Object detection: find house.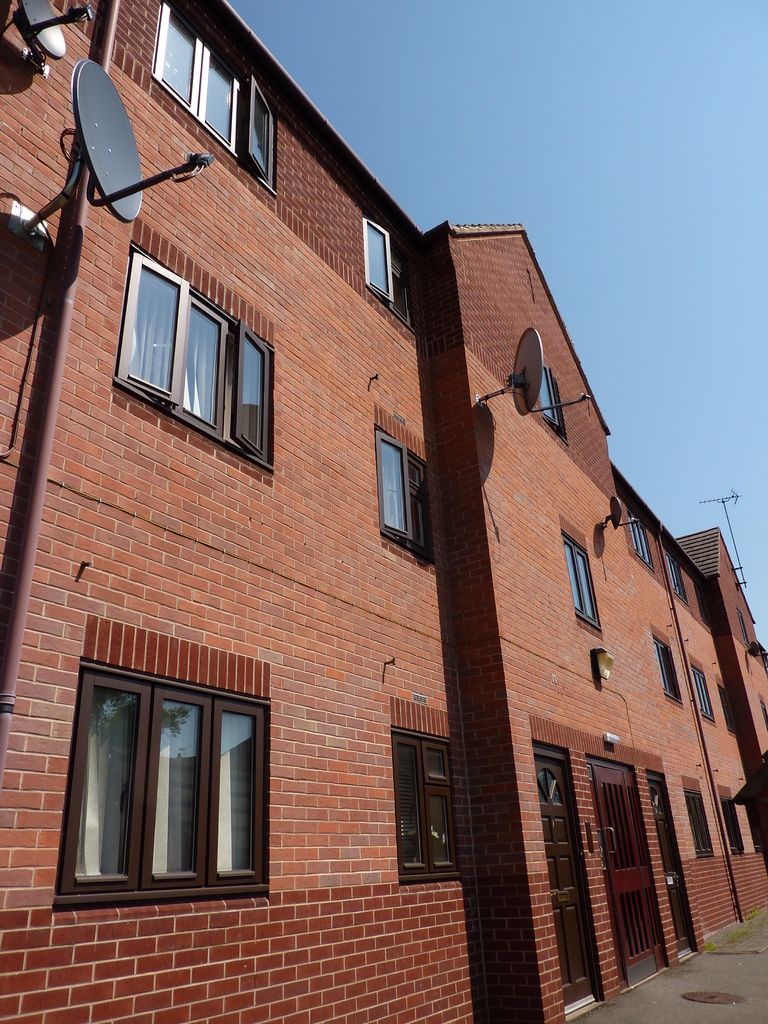
<box>0,0,767,1023</box>.
